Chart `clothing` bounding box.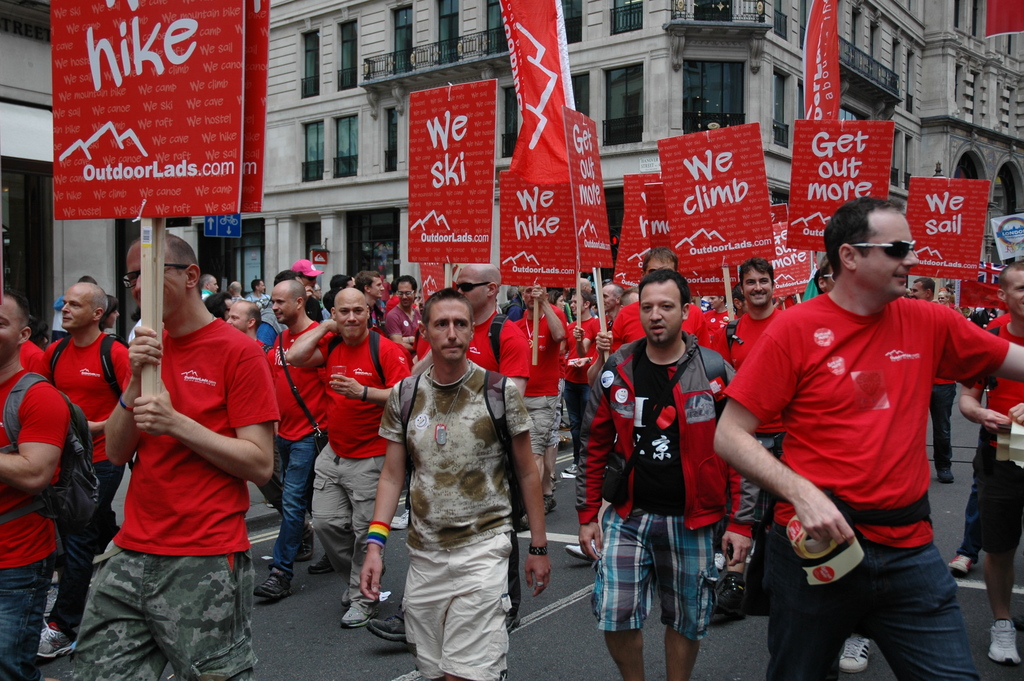
Charted: detection(311, 330, 412, 598).
